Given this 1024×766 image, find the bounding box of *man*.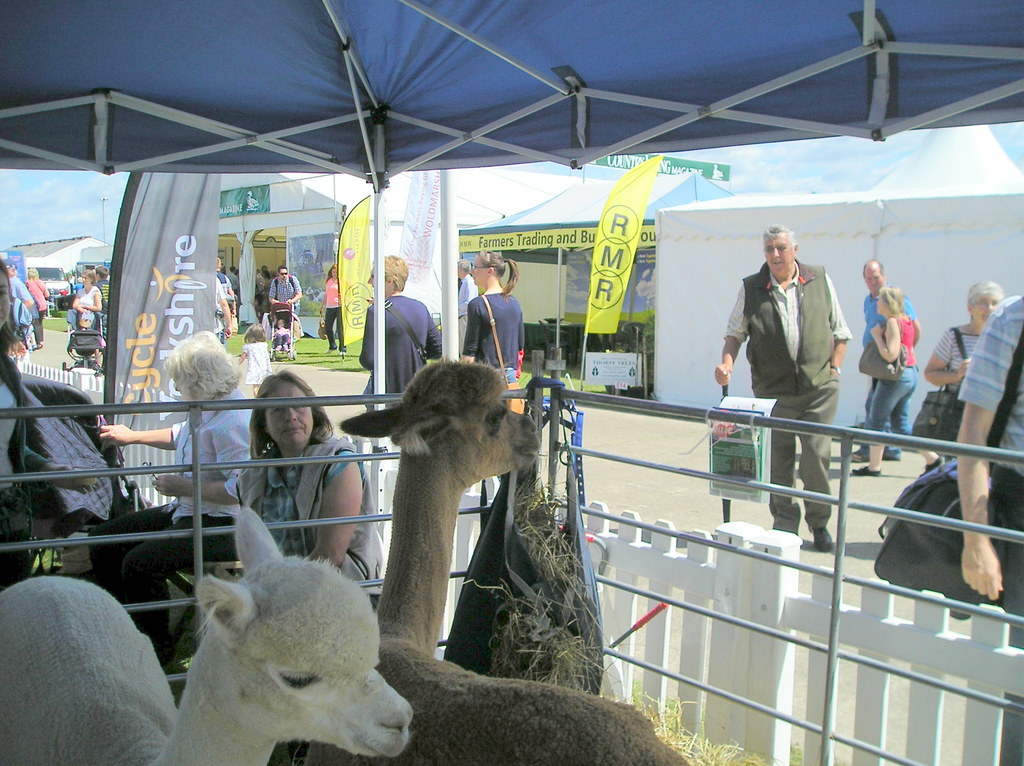
detection(860, 260, 921, 351).
